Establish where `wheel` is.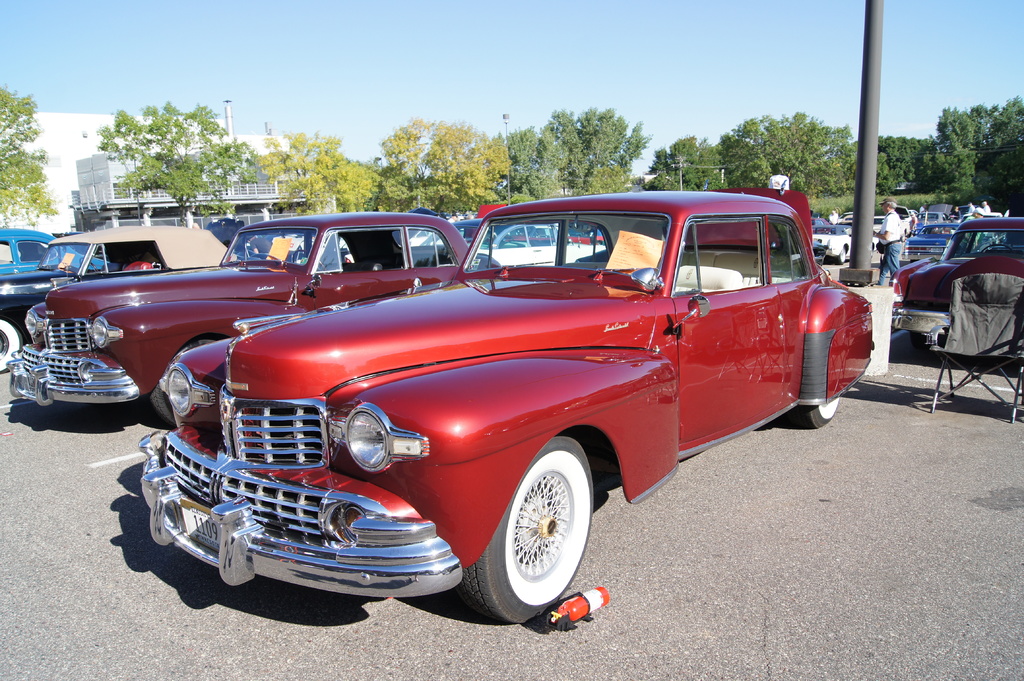
Established at {"x1": 800, "y1": 397, "x2": 838, "y2": 428}.
